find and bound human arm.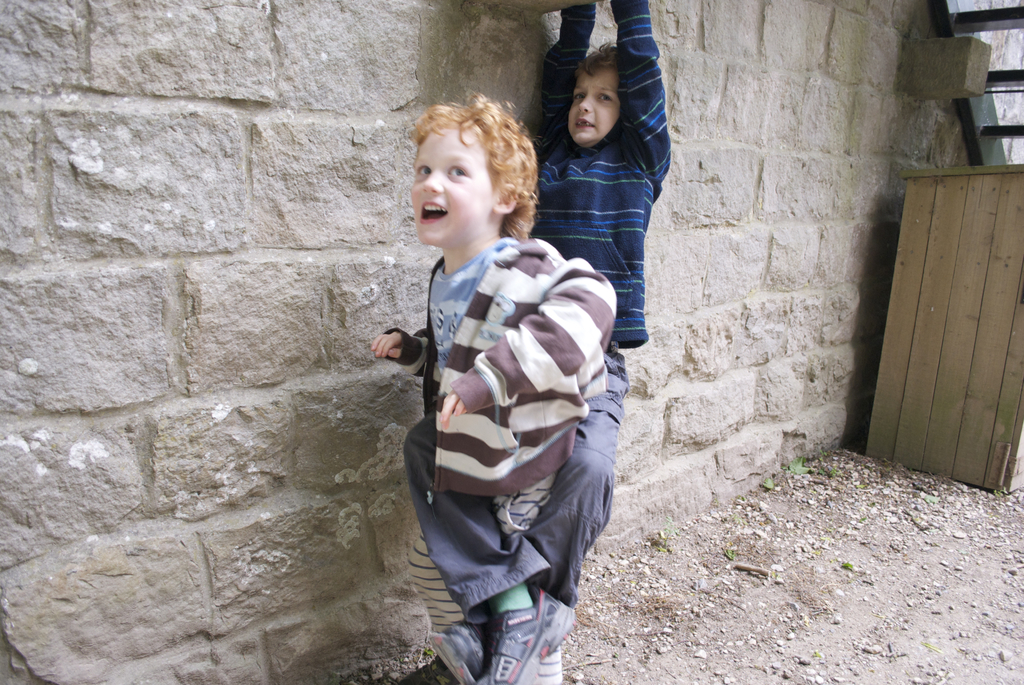
Bound: left=438, top=257, right=618, bottom=427.
